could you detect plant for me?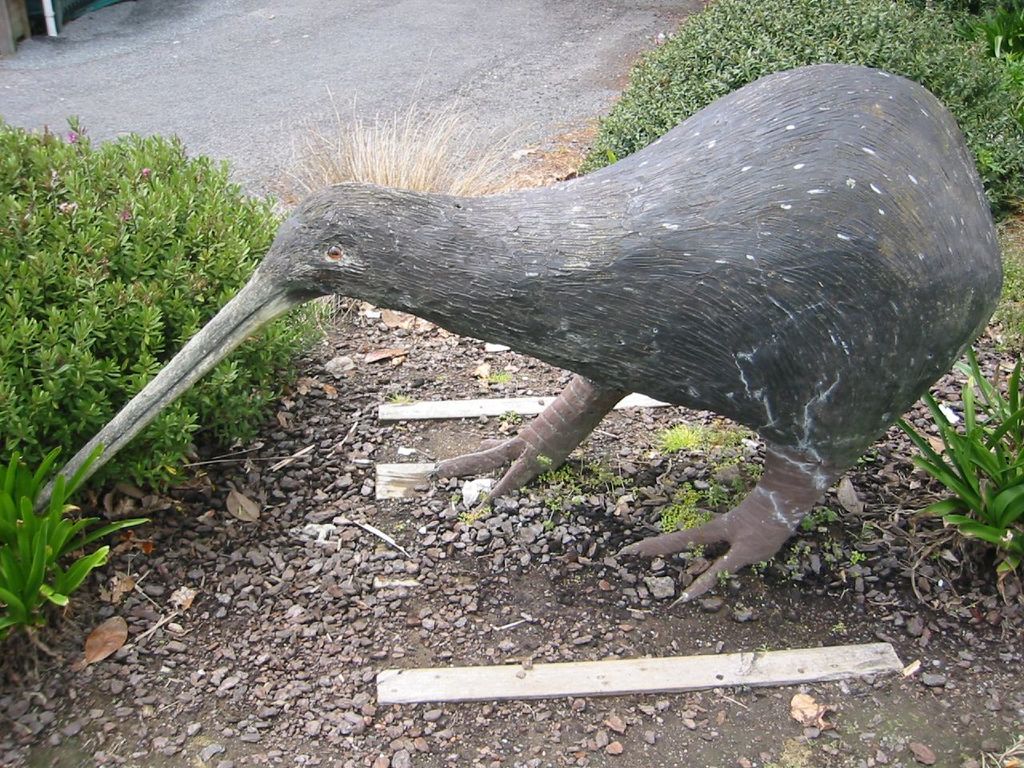
Detection result: [x1=754, y1=638, x2=772, y2=654].
